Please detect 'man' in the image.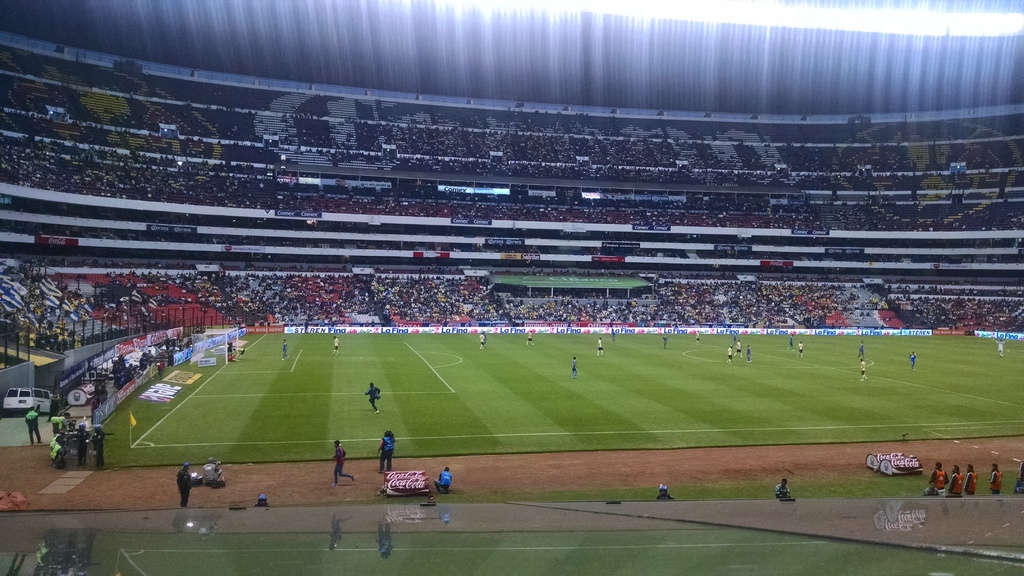
{"x1": 376, "y1": 427, "x2": 396, "y2": 470}.
